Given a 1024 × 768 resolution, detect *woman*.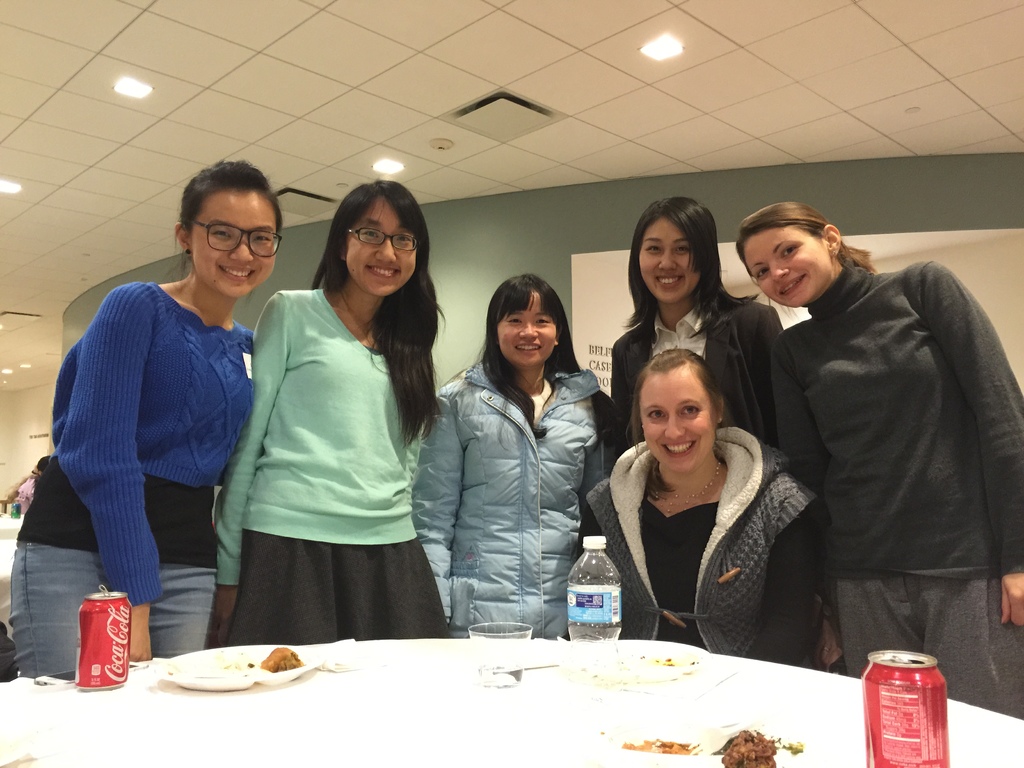
bbox(9, 156, 285, 676).
